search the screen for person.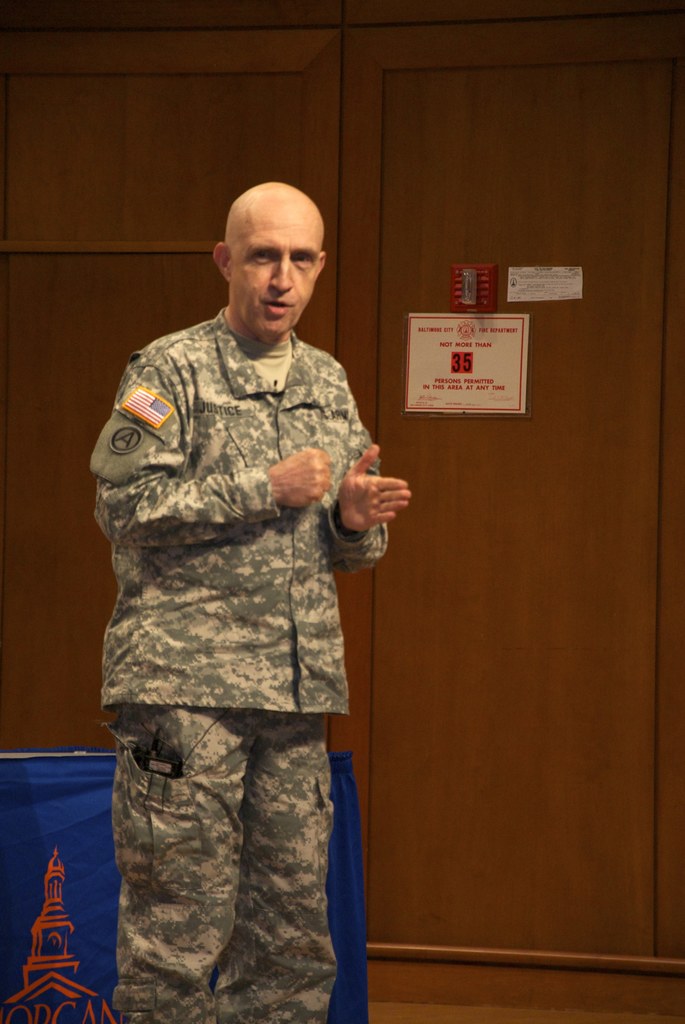
Found at select_region(83, 180, 412, 1023).
